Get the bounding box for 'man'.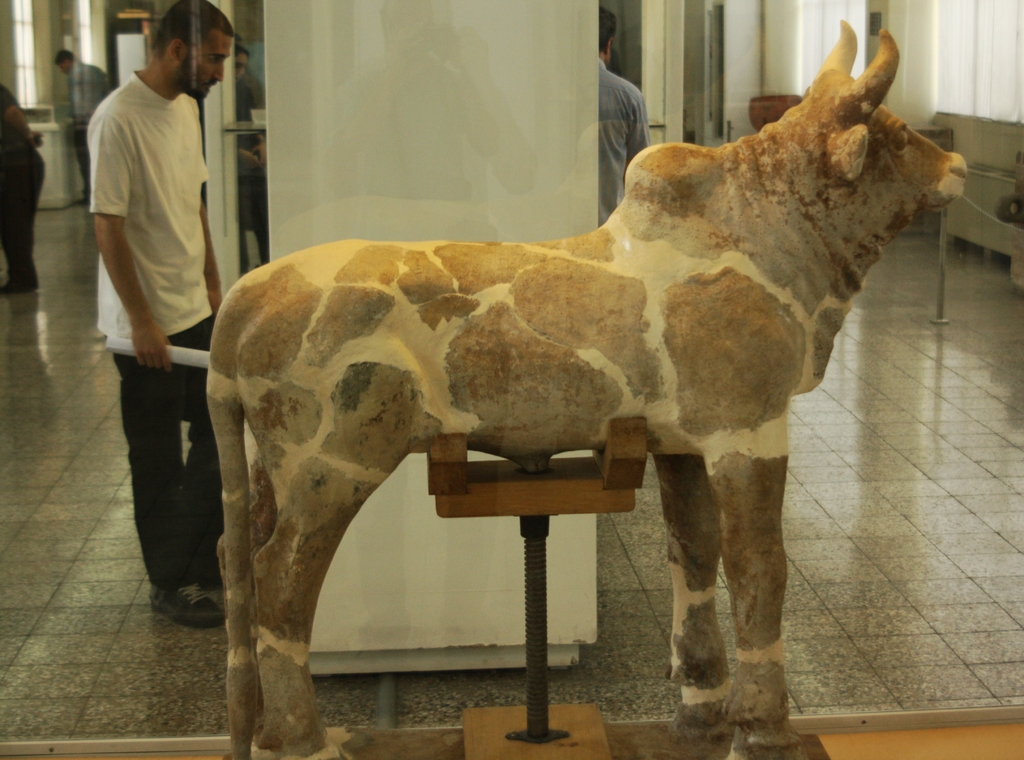
x1=48, y1=41, x2=120, y2=198.
